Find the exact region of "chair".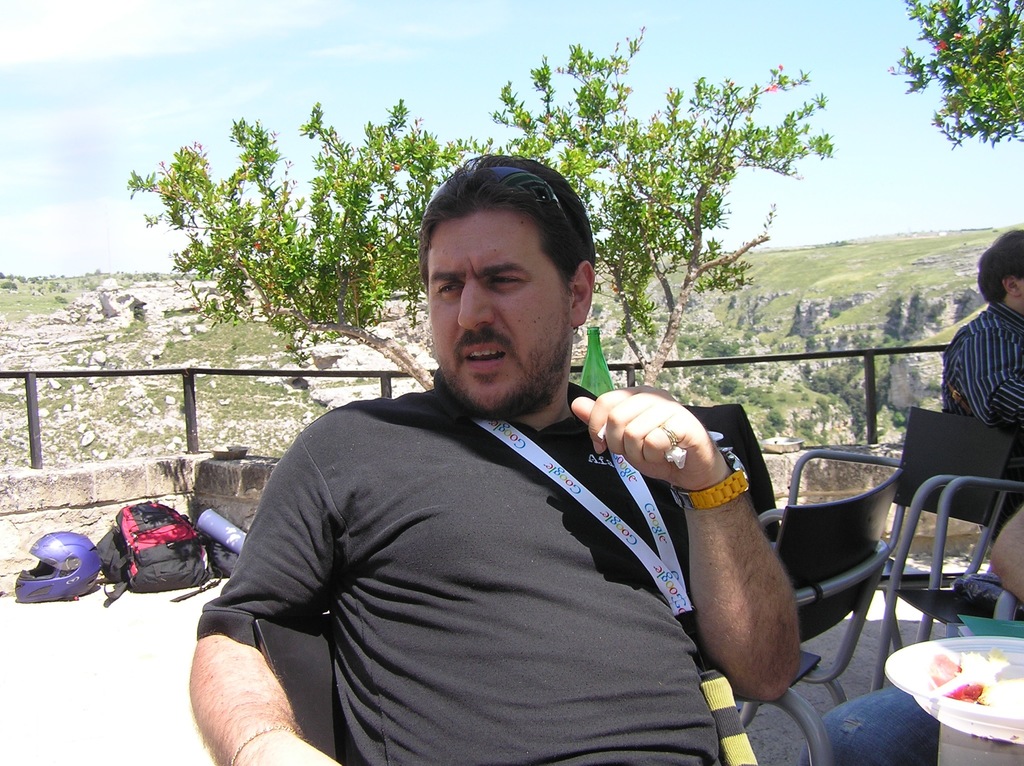
Exact region: x1=253, y1=619, x2=836, y2=765.
